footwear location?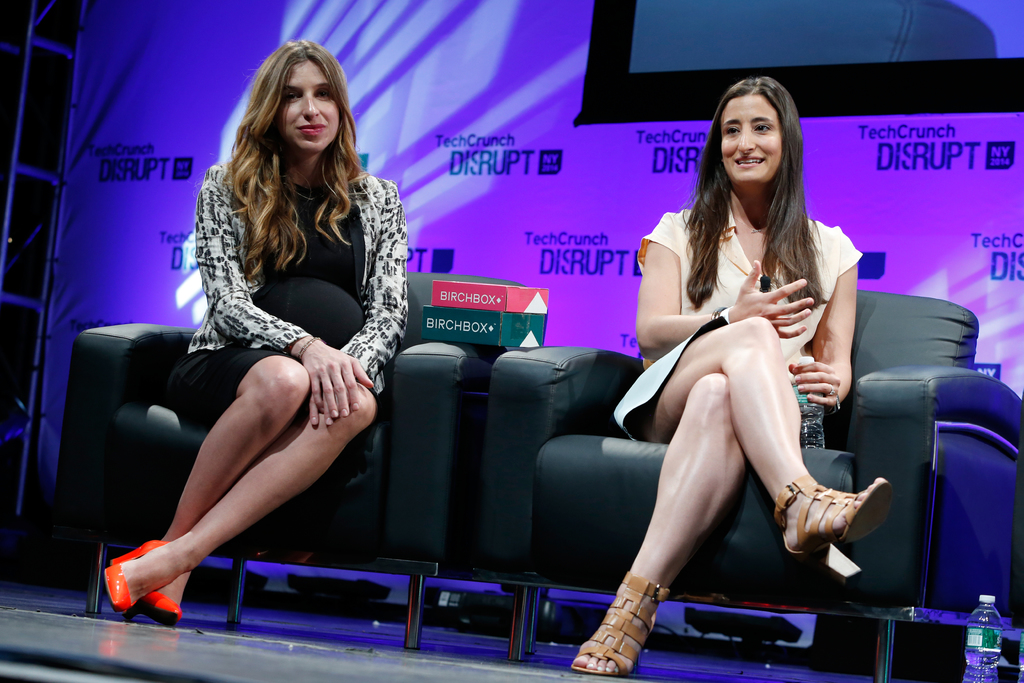
{"left": 88, "top": 537, "right": 171, "bottom": 622}
